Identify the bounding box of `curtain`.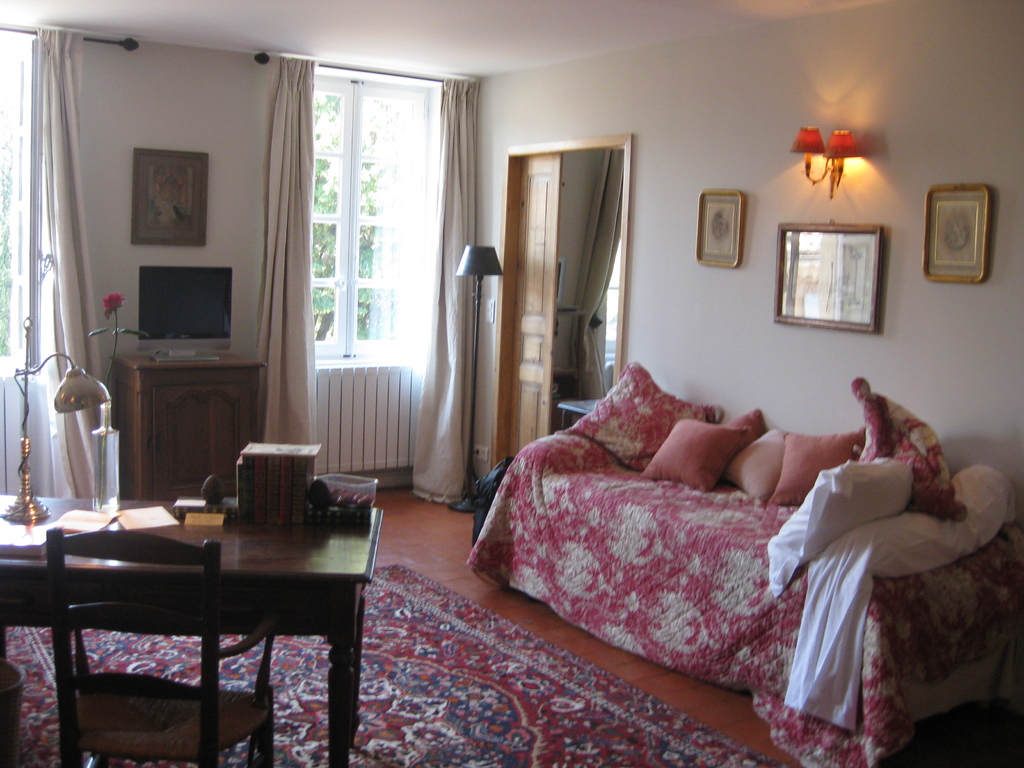
{"left": 570, "top": 148, "right": 630, "bottom": 392}.
